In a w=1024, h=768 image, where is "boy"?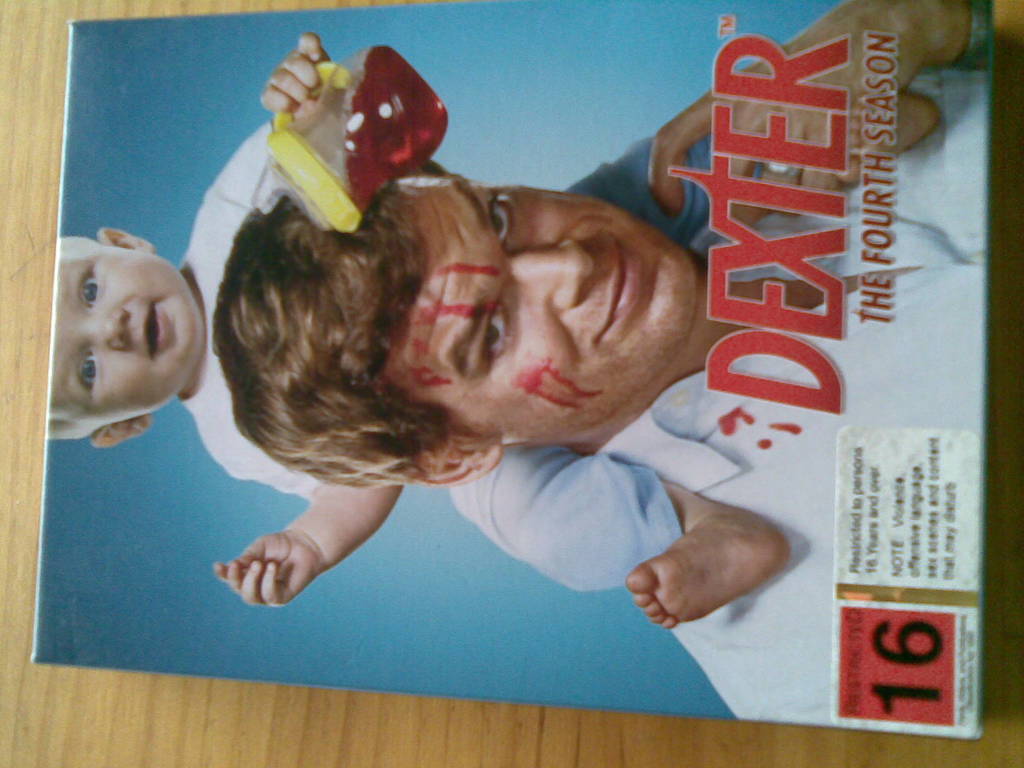
47, 32, 406, 607.
